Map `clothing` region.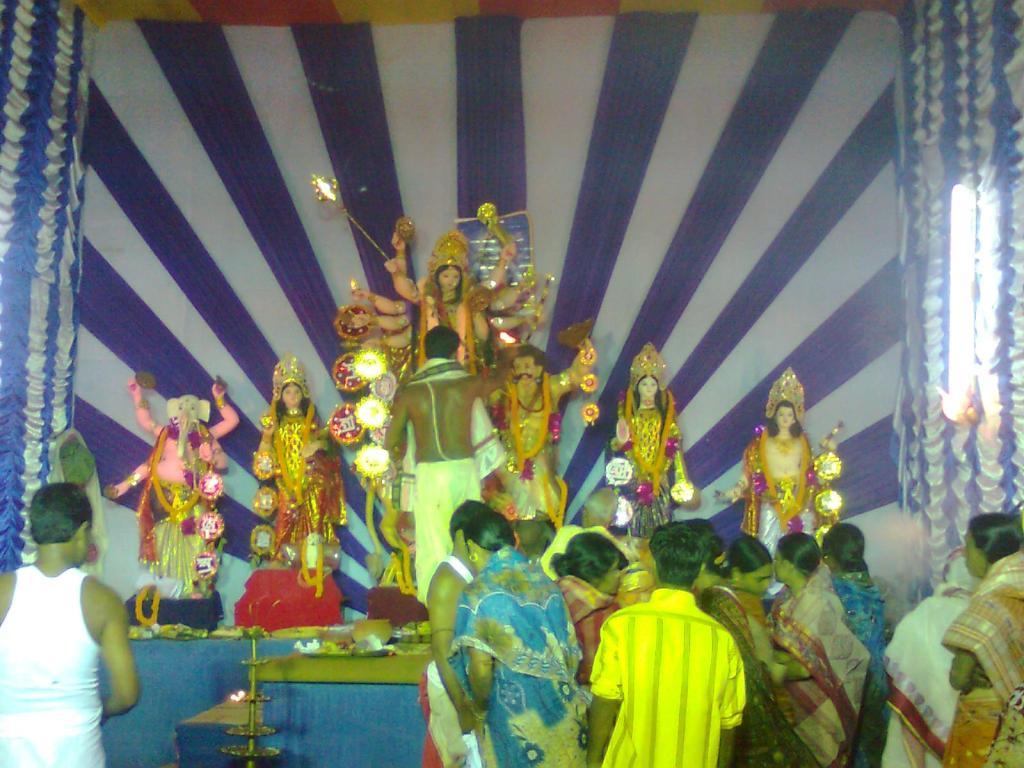
Mapped to x1=0 y1=571 x2=113 y2=767.
